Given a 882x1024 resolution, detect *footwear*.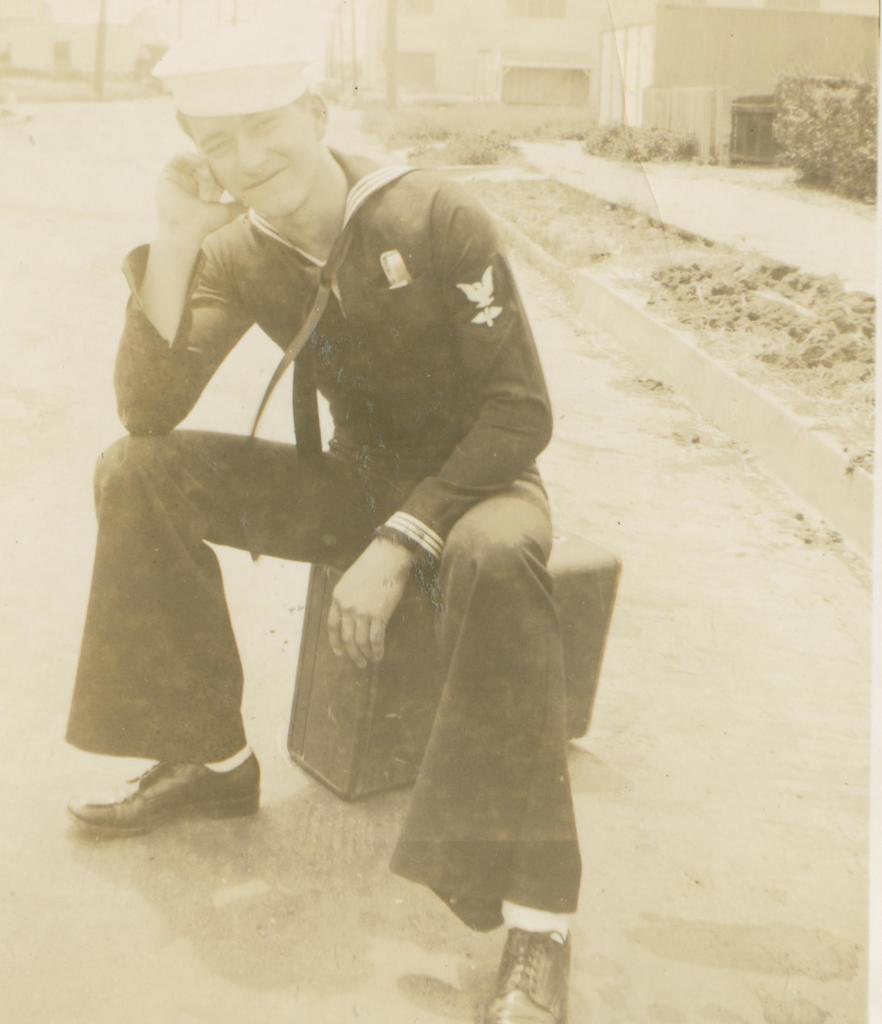
[69, 751, 275, 846].
